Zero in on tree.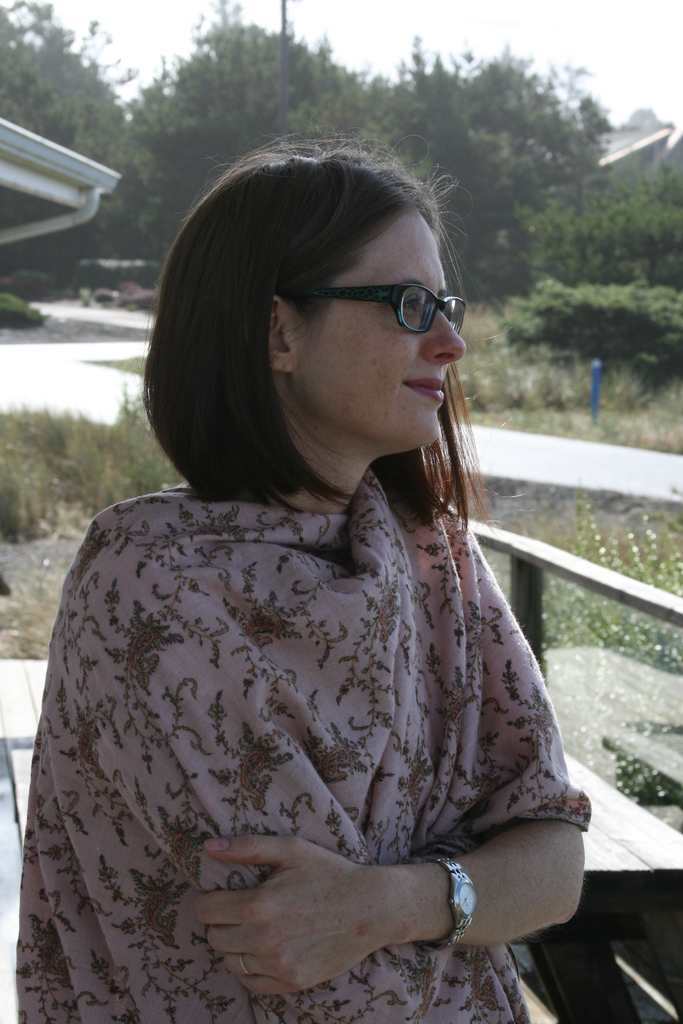
Zeroed in: box(490, 282, 682, 367).
